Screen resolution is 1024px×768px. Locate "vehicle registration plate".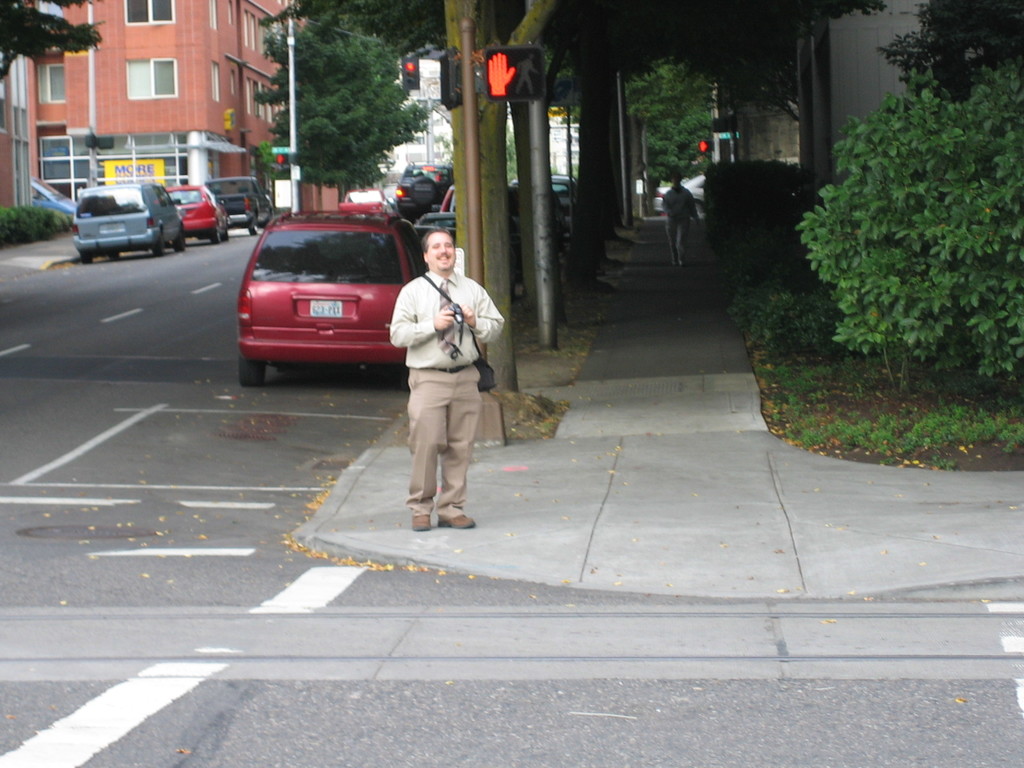
(308, 300, 343, 319).
